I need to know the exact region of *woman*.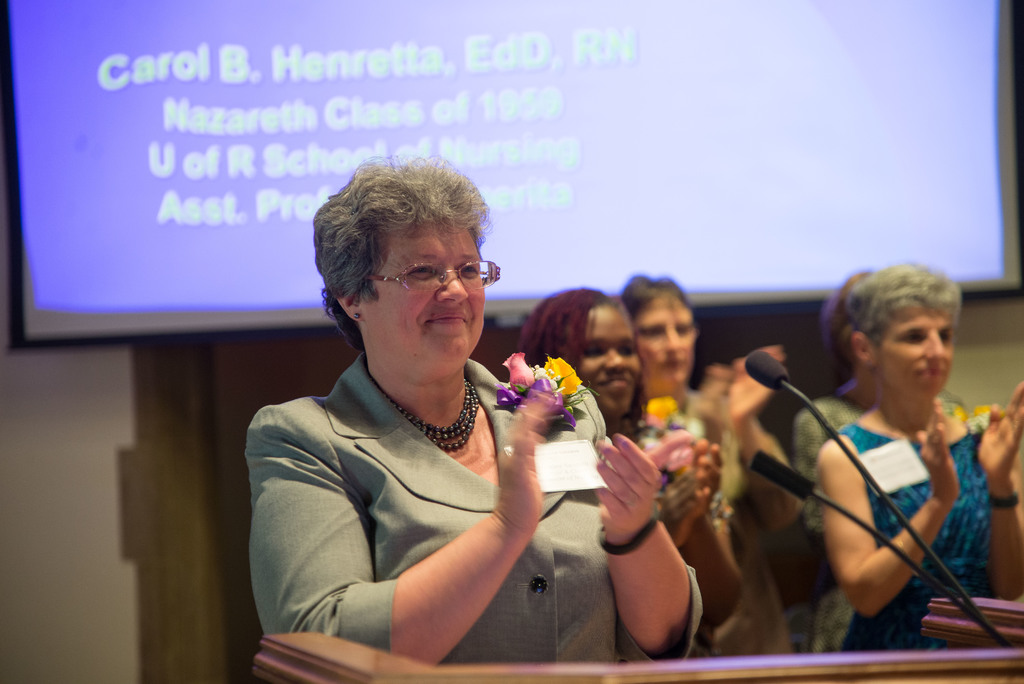
Region: <region>788, 265, 964, 646</region>.
